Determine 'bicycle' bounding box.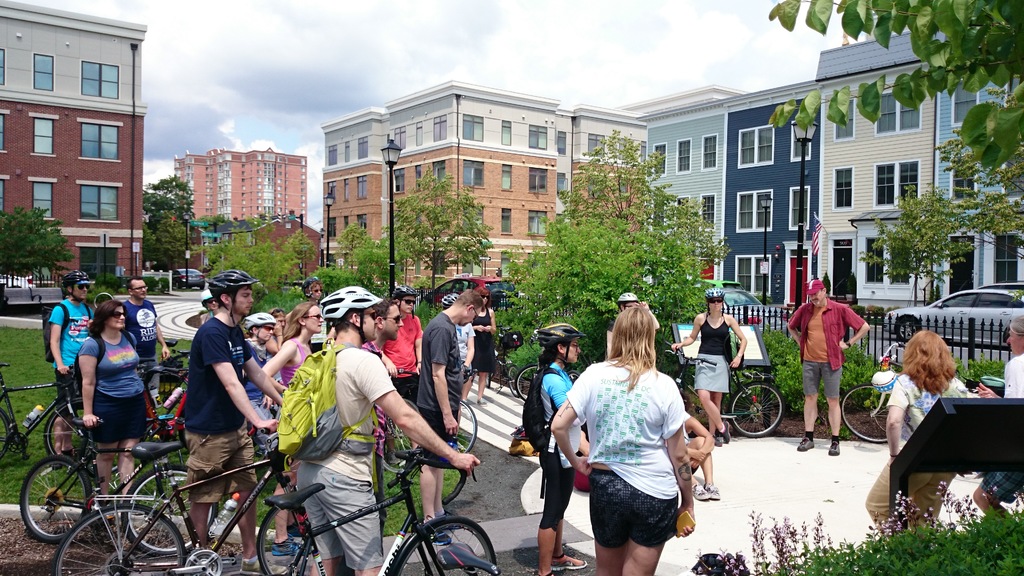
Determined: (268, 445, 509, 575).
